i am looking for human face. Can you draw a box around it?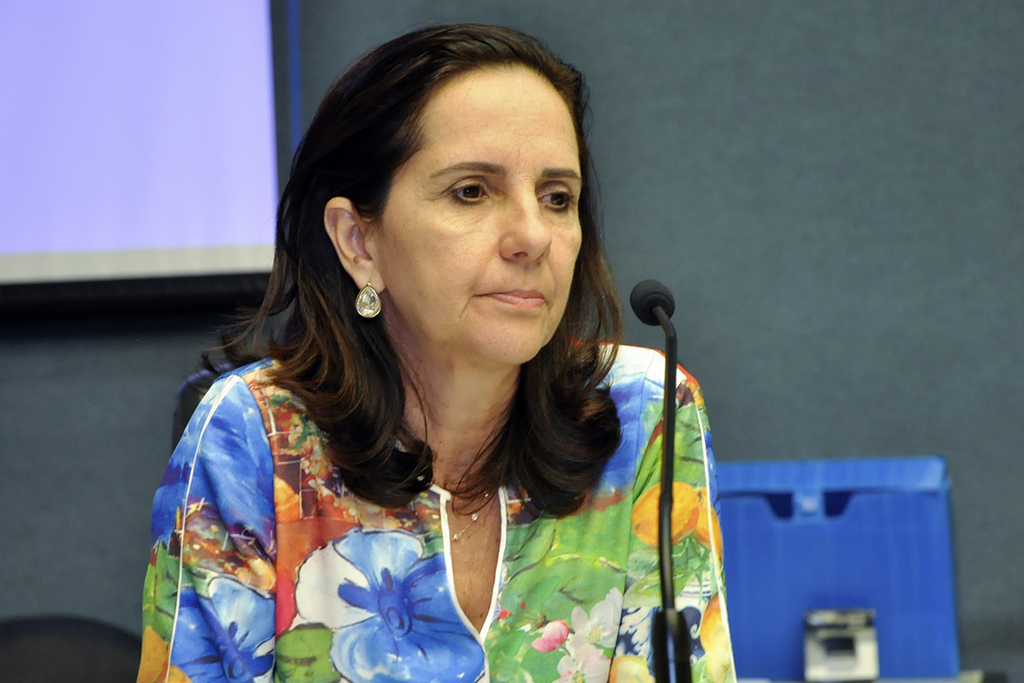
Sure, the bounding box is [x1=371, y1=66, x2=579, y2=368].
